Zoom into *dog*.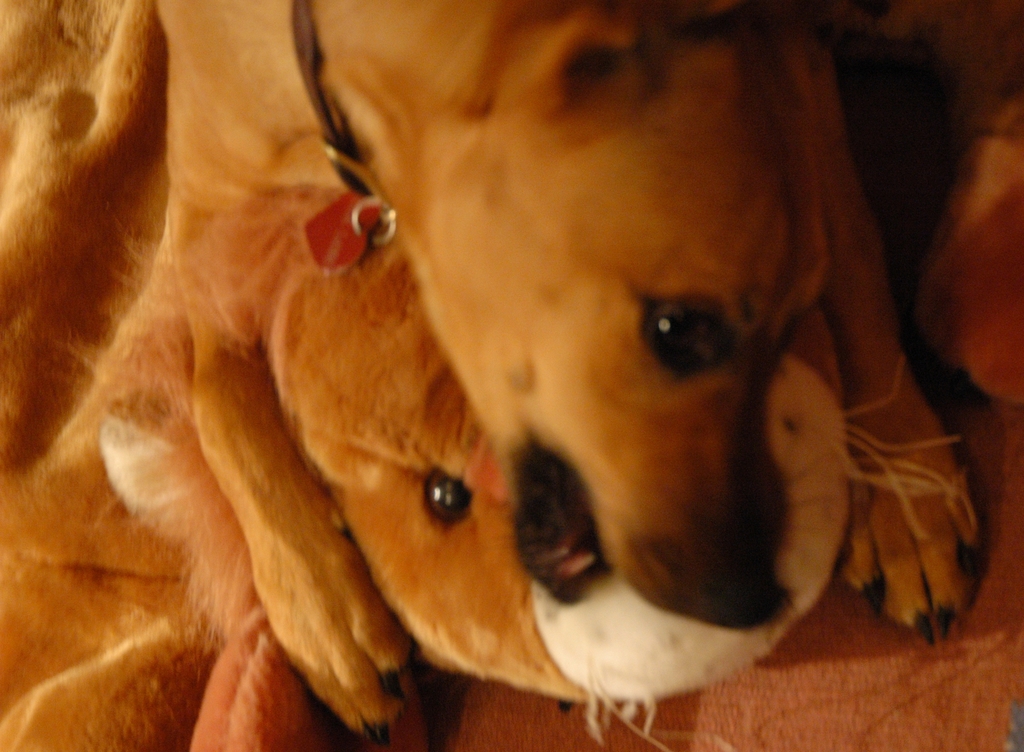
Zoom target: bbox=(152, 0, 981, 751).
